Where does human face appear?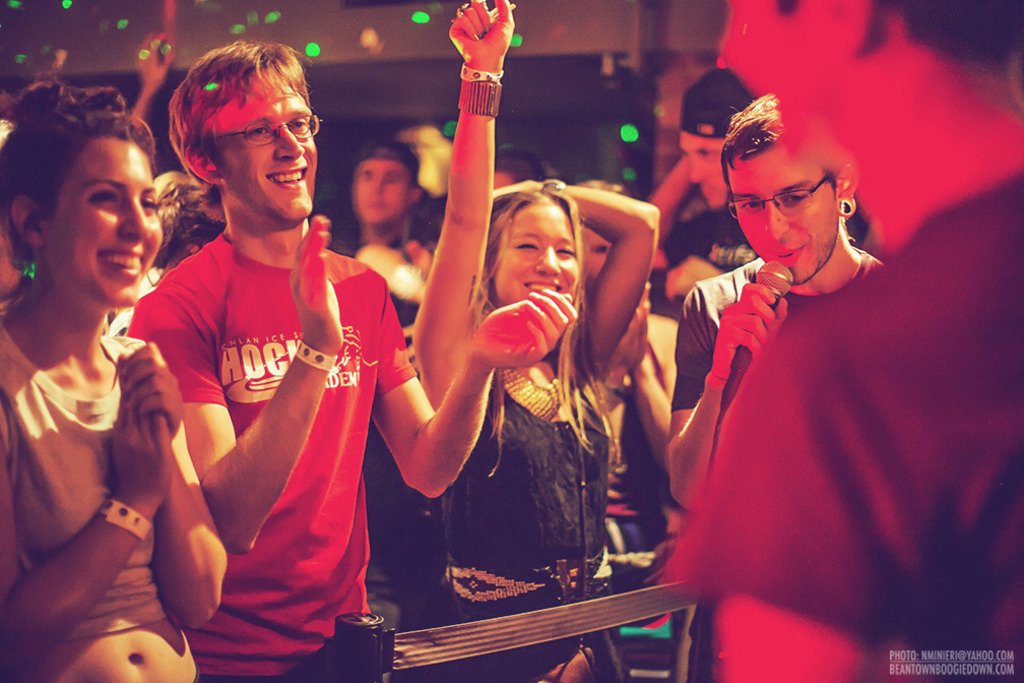
Appears at (40, 134, 166, 308).
